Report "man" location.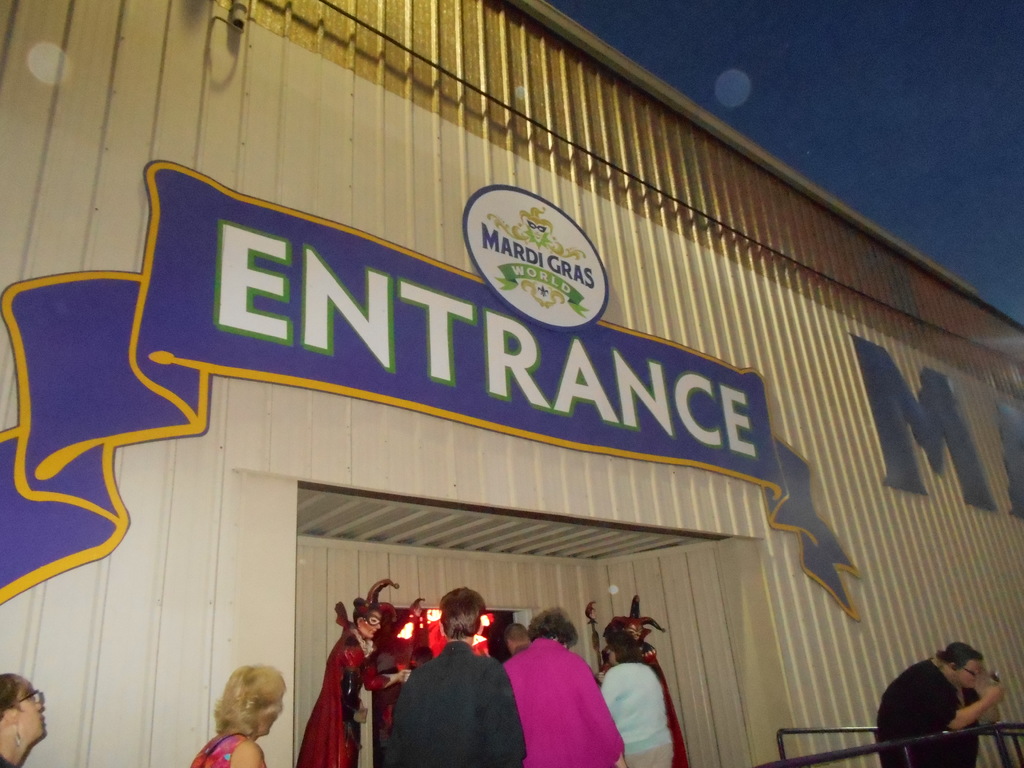
Report: <box>498,620,533,661</box>.
